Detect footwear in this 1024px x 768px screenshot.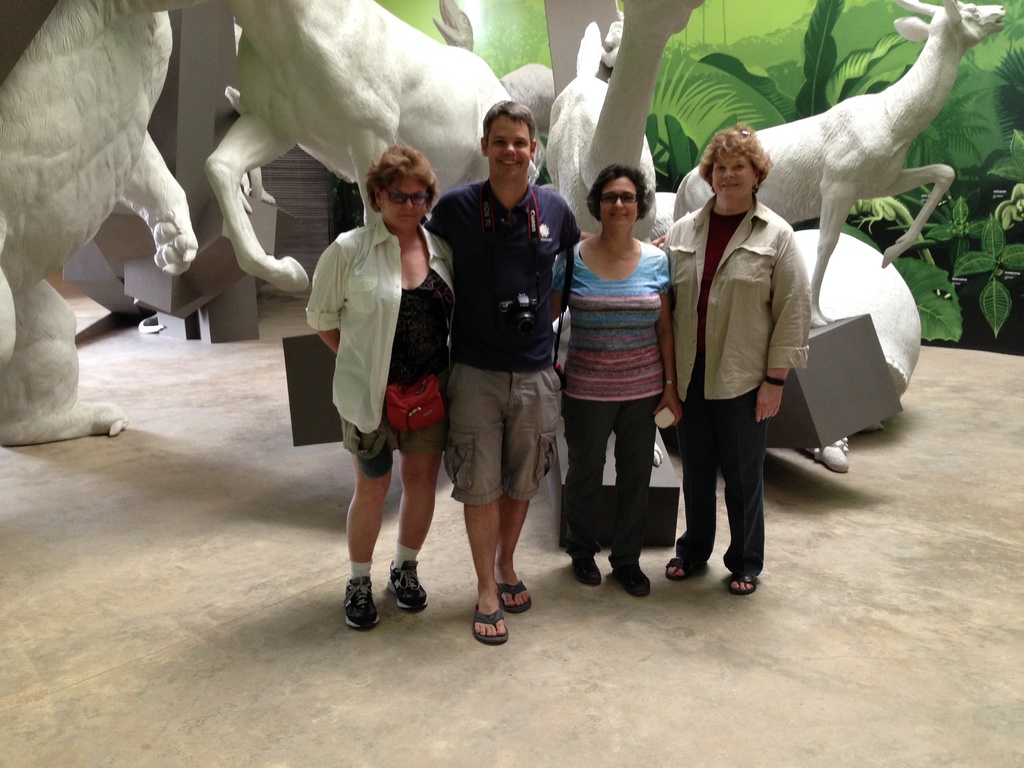
Detection: {"x1": 568, "y1": 545, "x2": 605, "y2": 580}.
